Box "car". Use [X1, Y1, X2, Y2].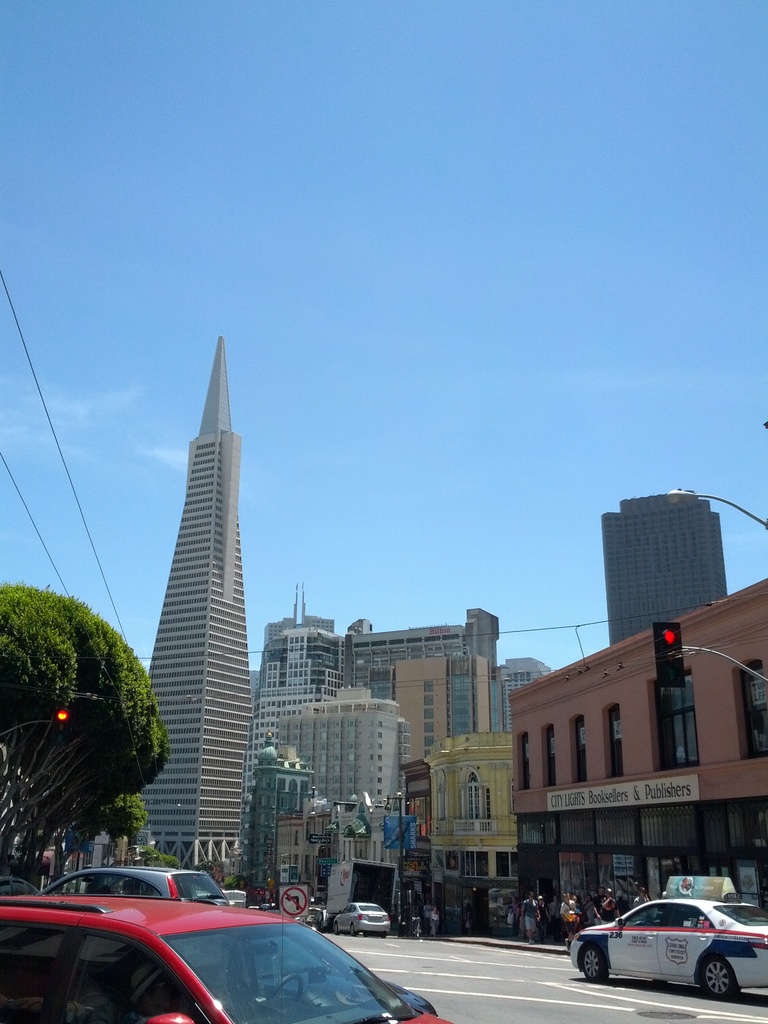
[0, 896, 453, 1023].
